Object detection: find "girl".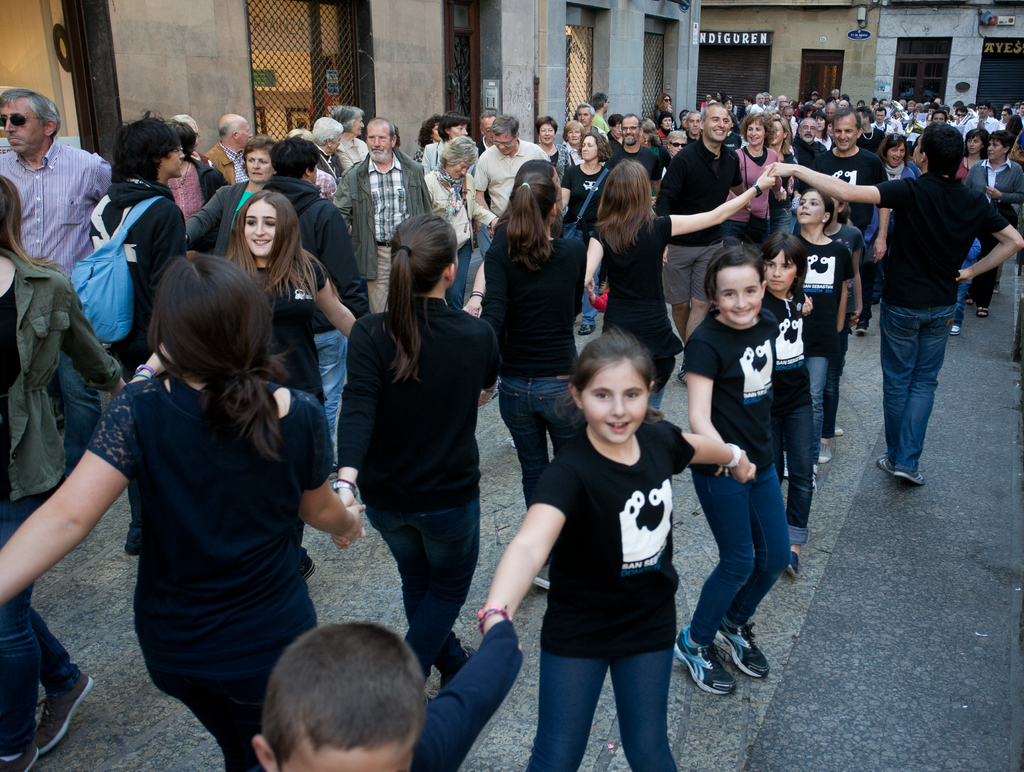
(left=664, top=124, right=694, bottom=161).
